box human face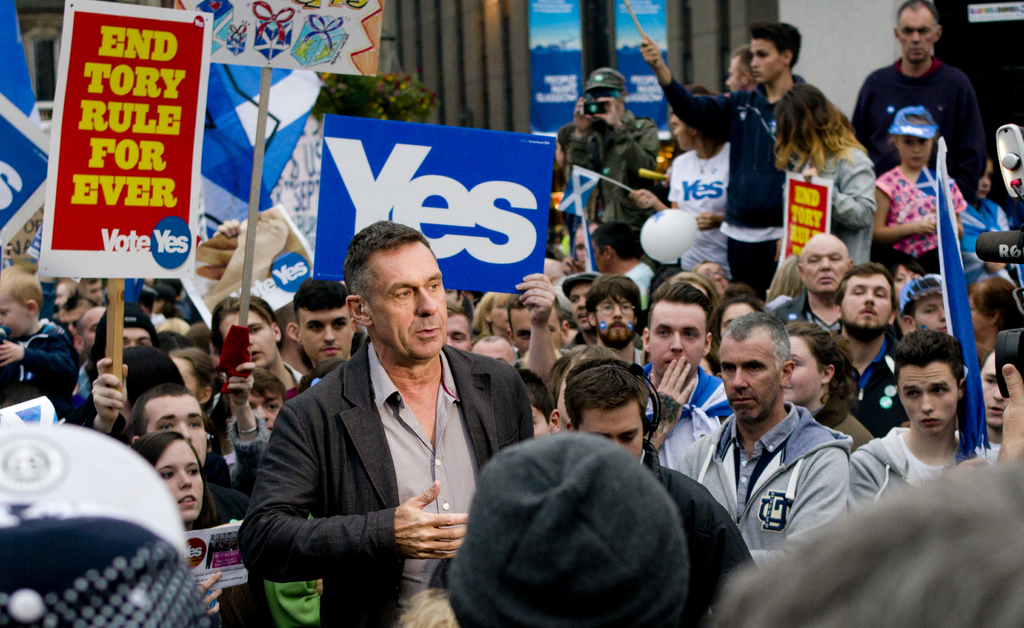
rect(806, 240, 847, 290)
